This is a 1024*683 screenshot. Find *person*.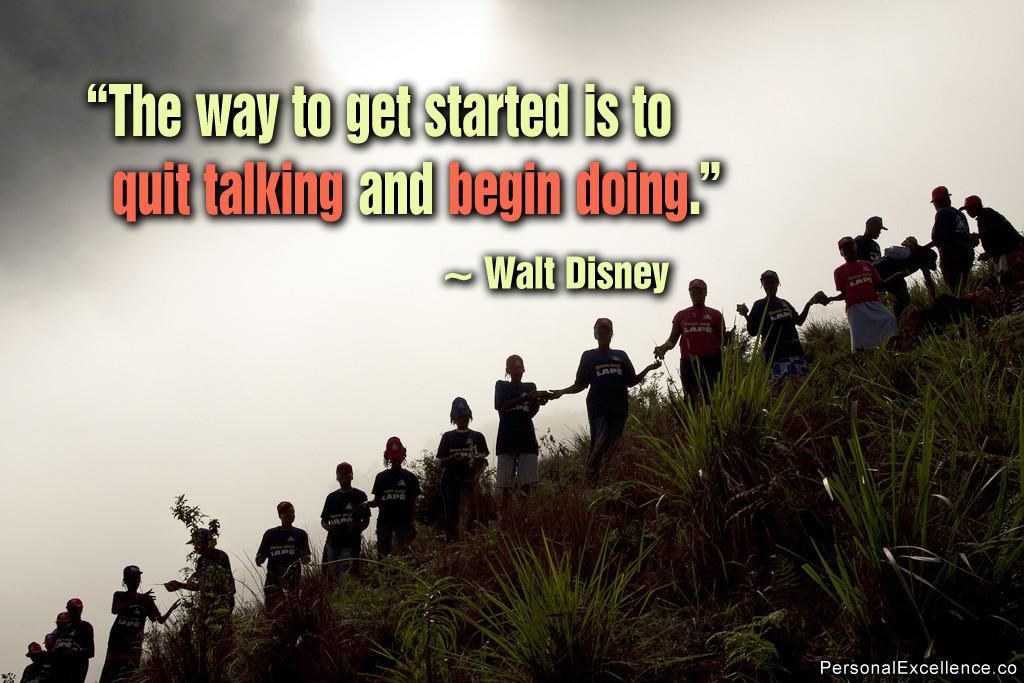
Bounding box: [x1=54, y1=608, x2=68, y2=682].
